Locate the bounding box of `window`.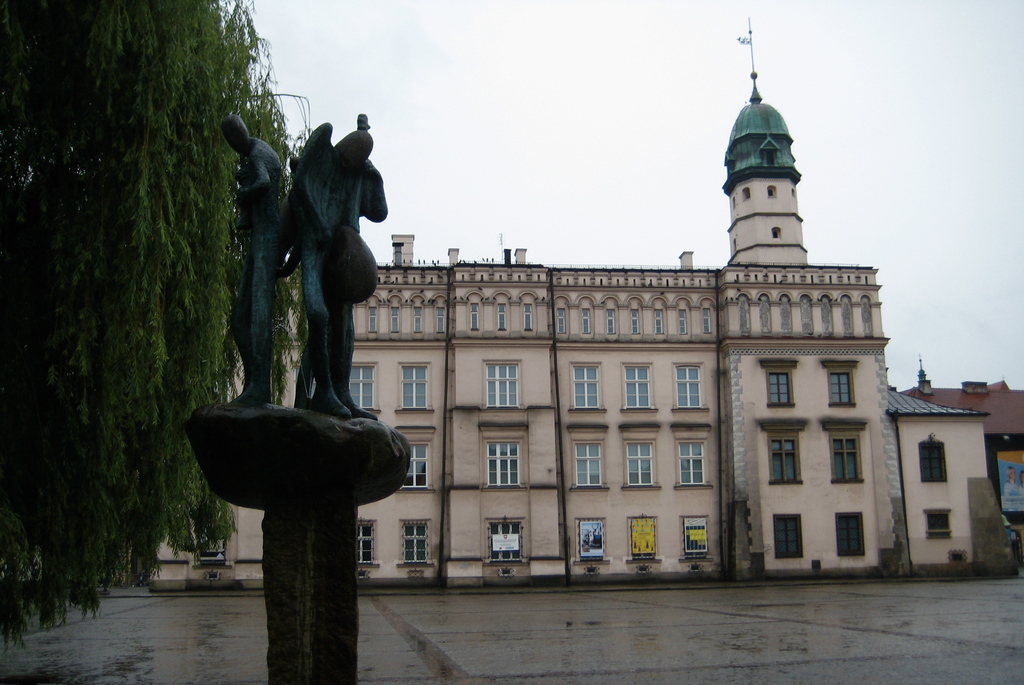
Bounding box: bbox=(348, 363, 378, 416).
